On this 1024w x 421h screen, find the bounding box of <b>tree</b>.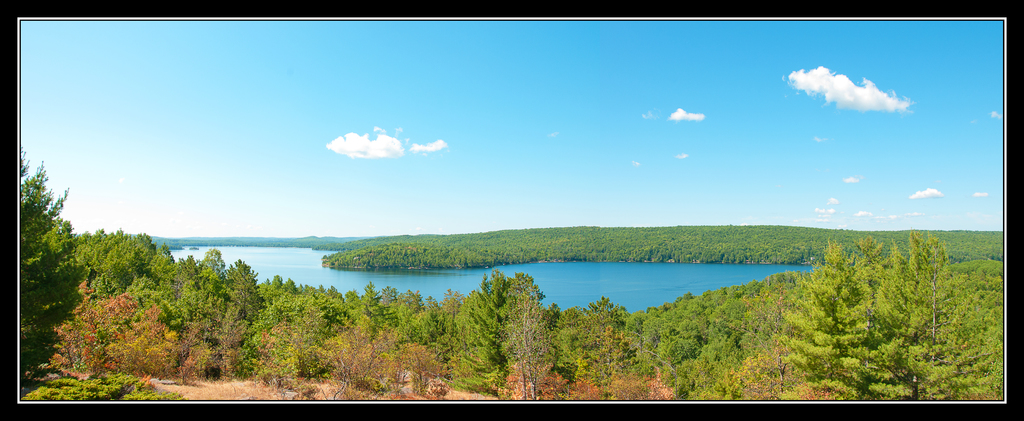
Bounding box: BBox(660, 328, 683, 369).
